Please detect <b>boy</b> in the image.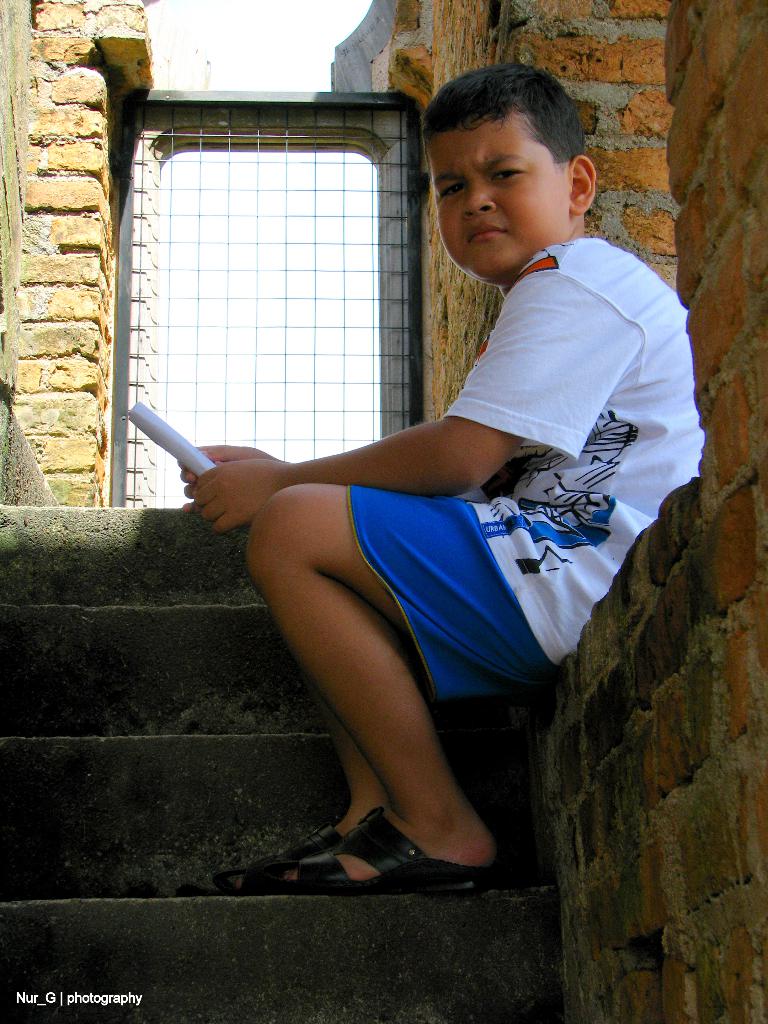
161:69:666:899.
